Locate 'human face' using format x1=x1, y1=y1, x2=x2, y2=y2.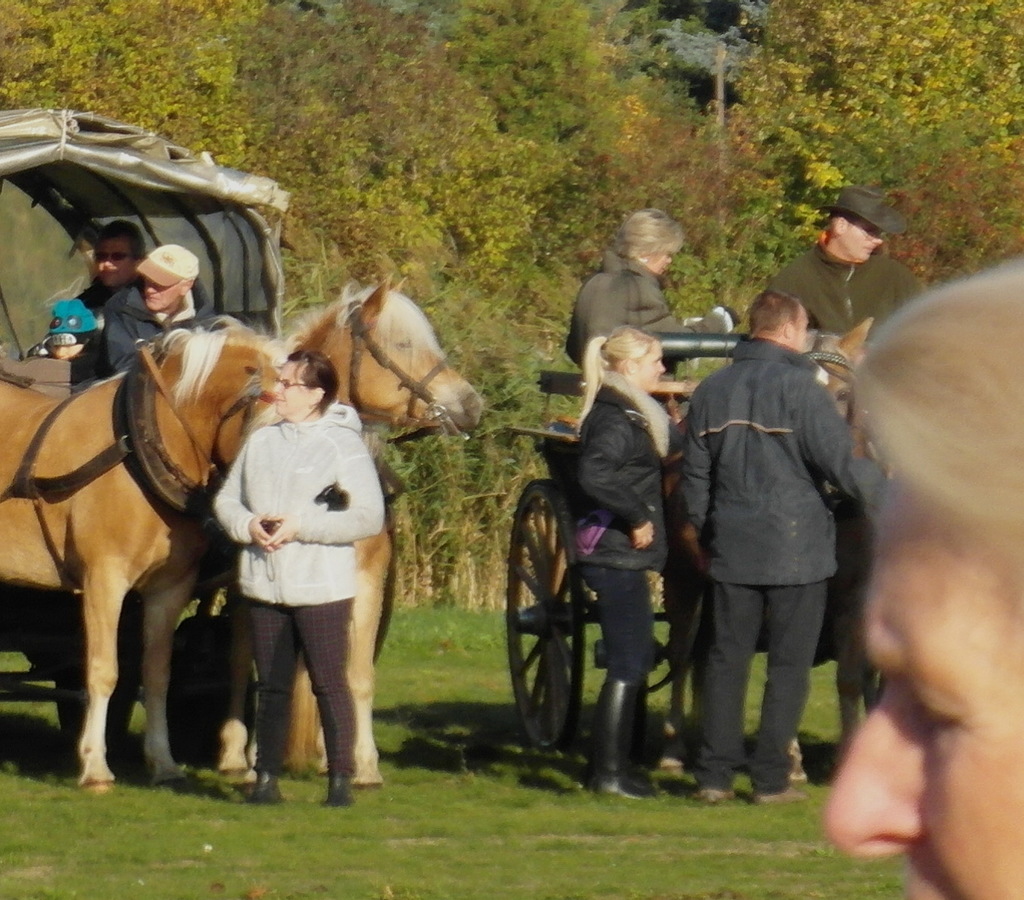
x1=268, y1=360, x2=309, y2=420.
